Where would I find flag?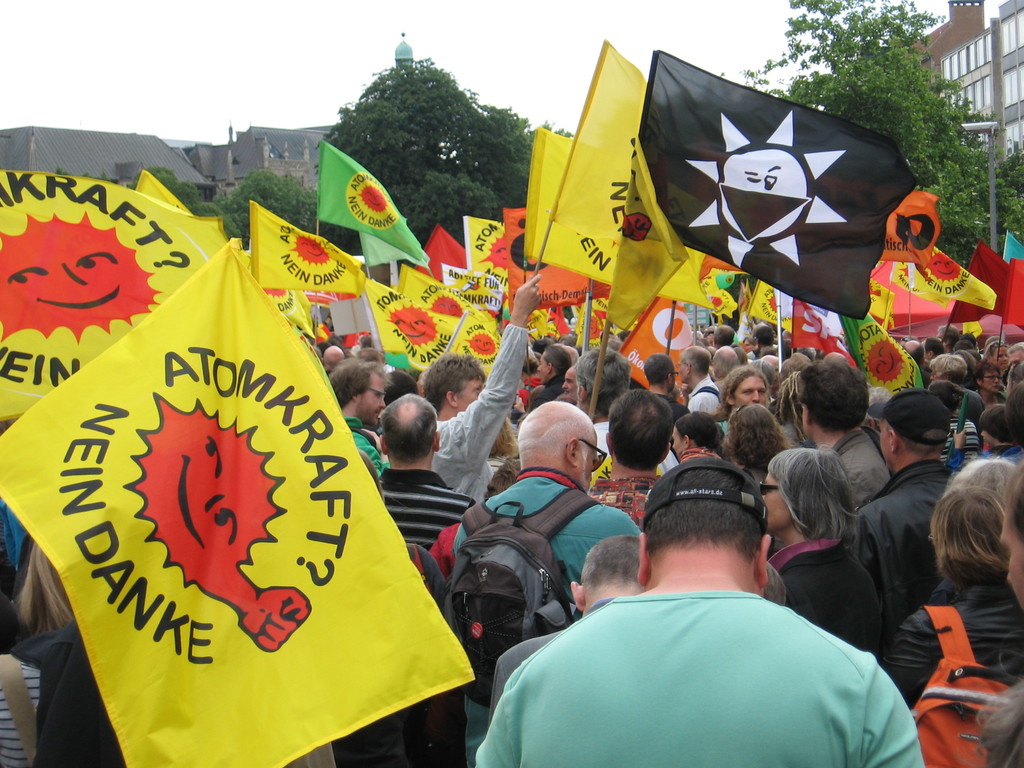
At bbox(989, 261, 1023, 331).
